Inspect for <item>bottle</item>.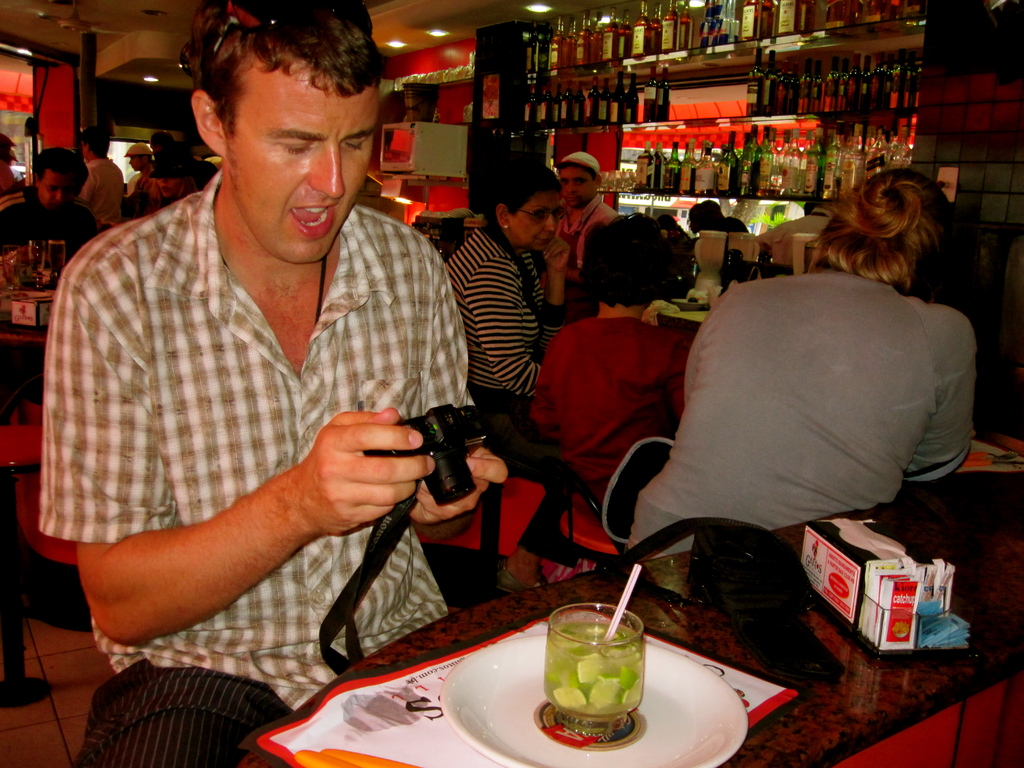
Inspection: [left=772, top=118, right=793, bottom=195].
